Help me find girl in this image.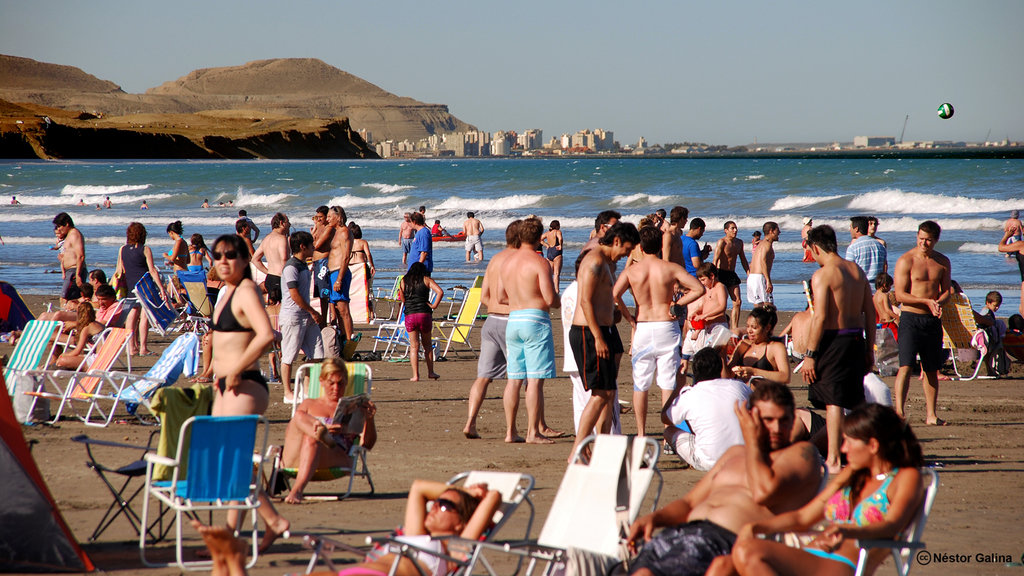
Found it: <bbox>160, 219, 188, 289</bbox>.
